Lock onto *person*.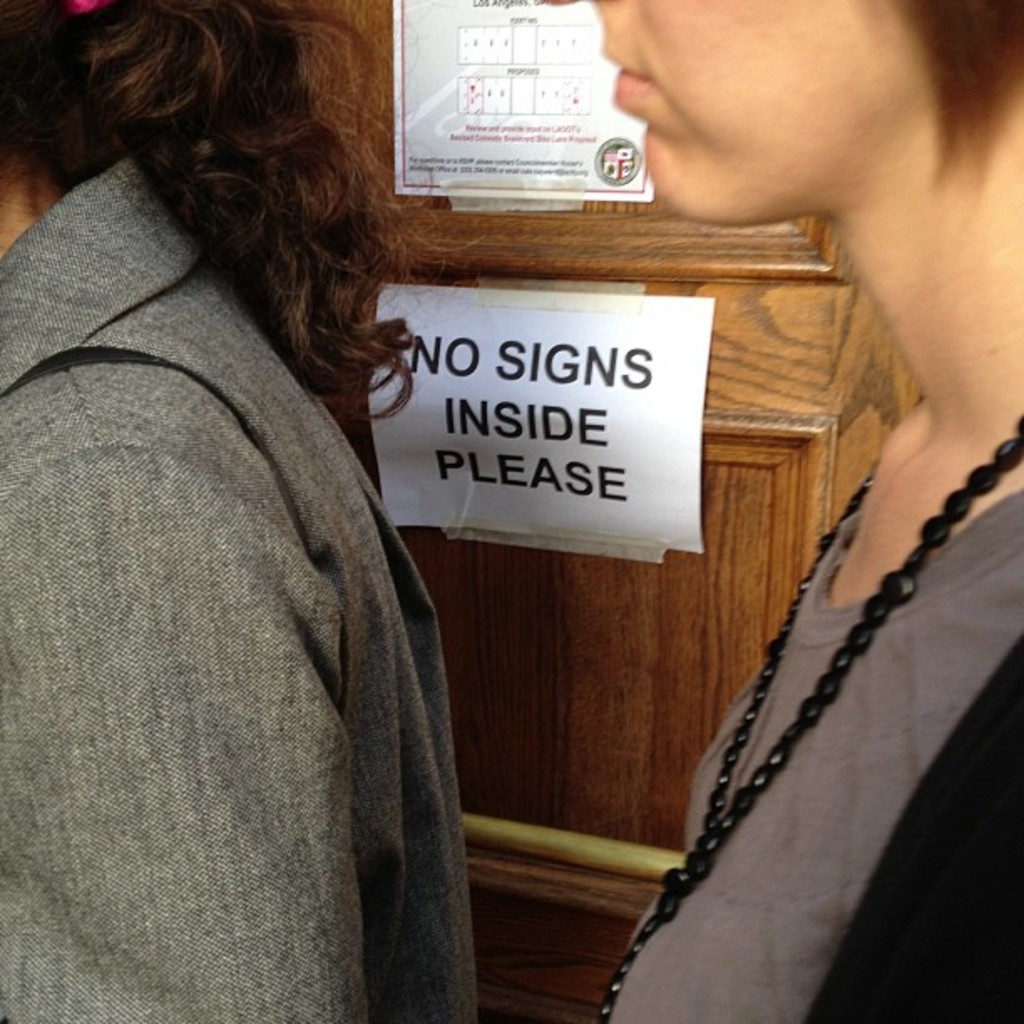
Locked: 592:0:1022:1022.
